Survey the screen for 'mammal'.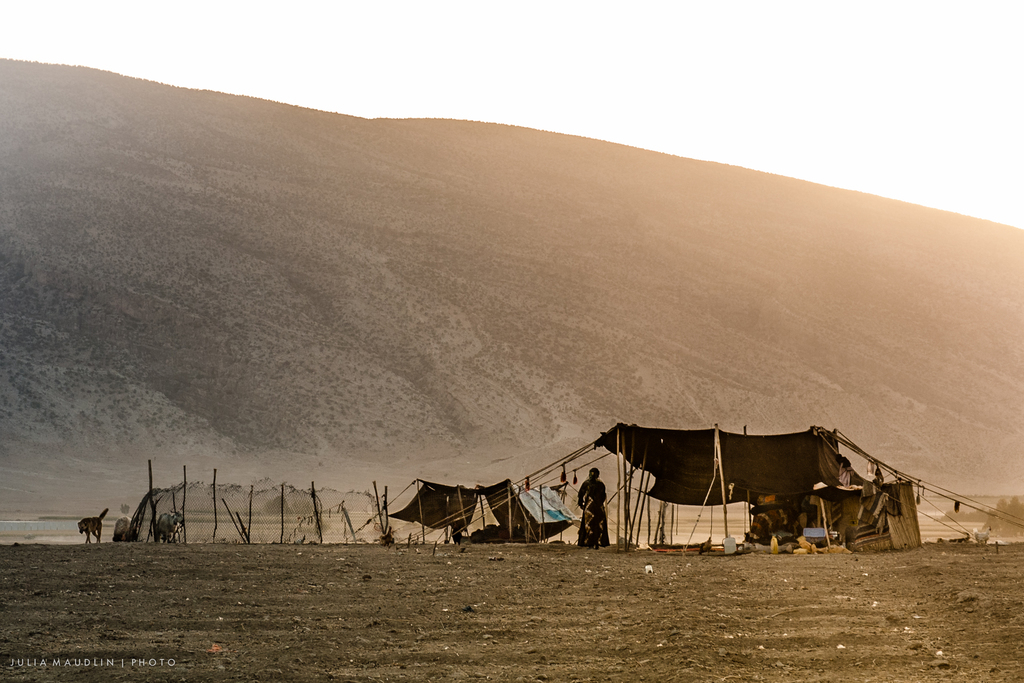
Survey found: [157, 511, 185, 543].
